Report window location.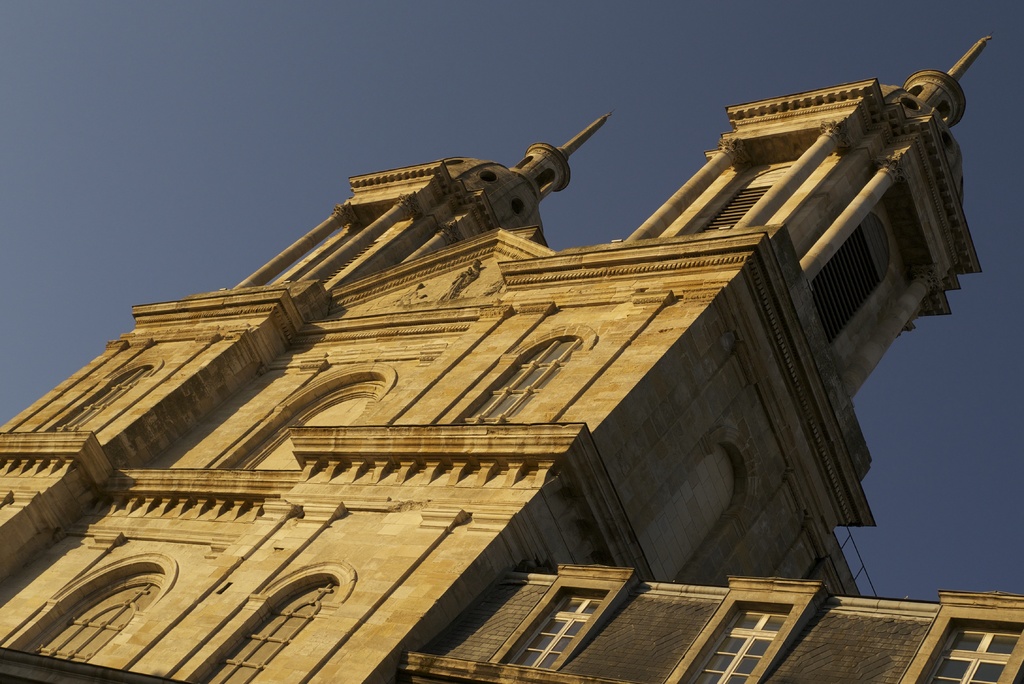
Report: bbox(897, 594, 1023, 683).
